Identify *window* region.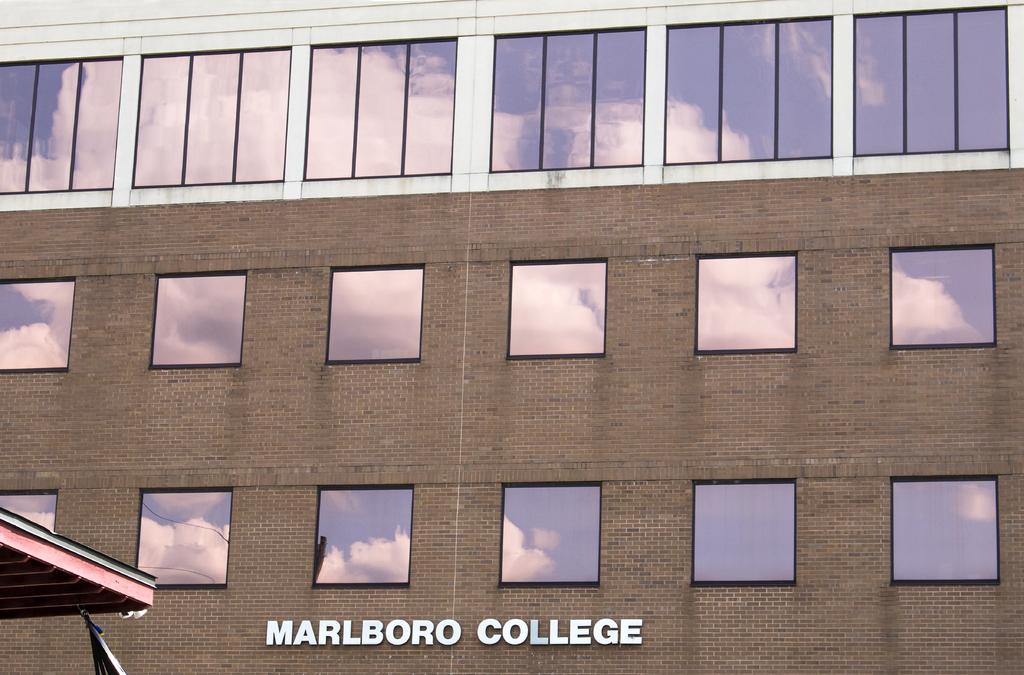
Region: detection(303, 37, 453, 181).
